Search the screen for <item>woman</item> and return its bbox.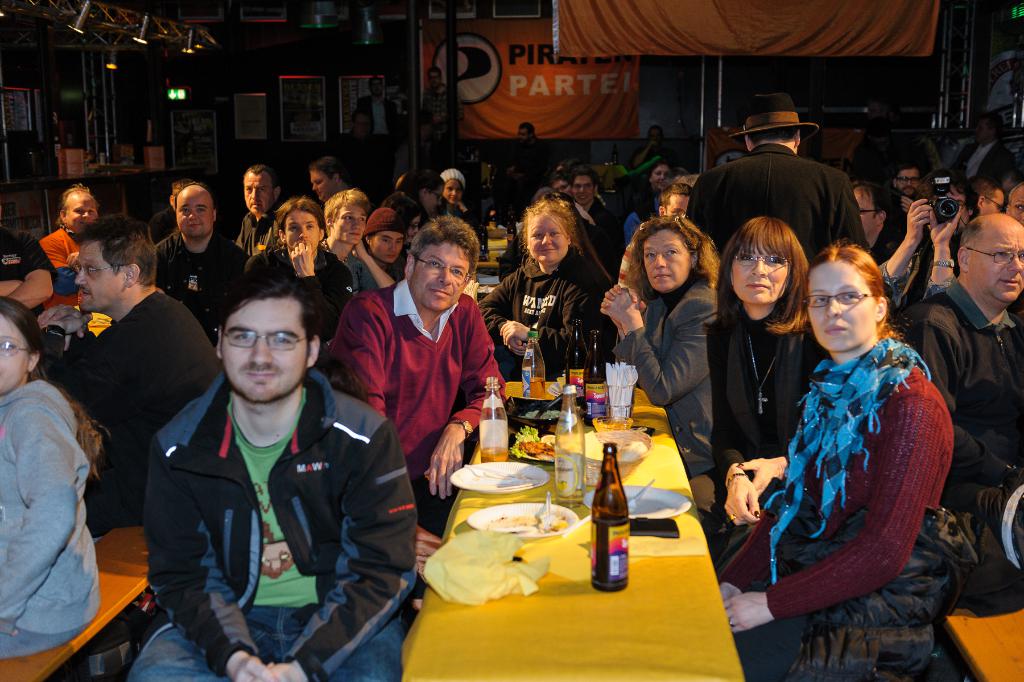
Found: x1=0 y1=297 x2=109 y2=651.
